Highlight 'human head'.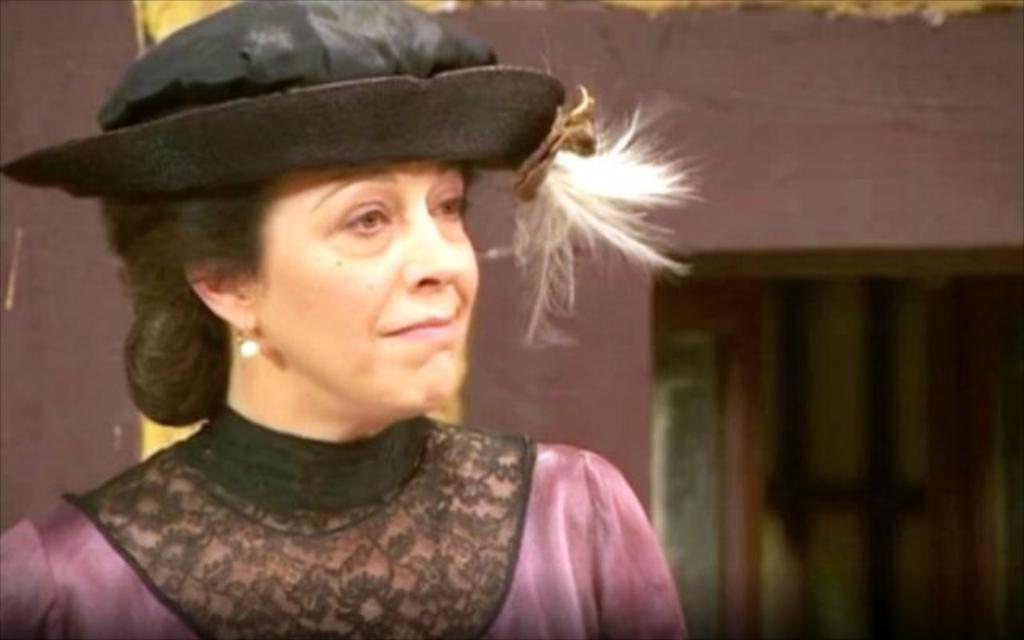
Highlighted region: 115, 74, 539, 421.
